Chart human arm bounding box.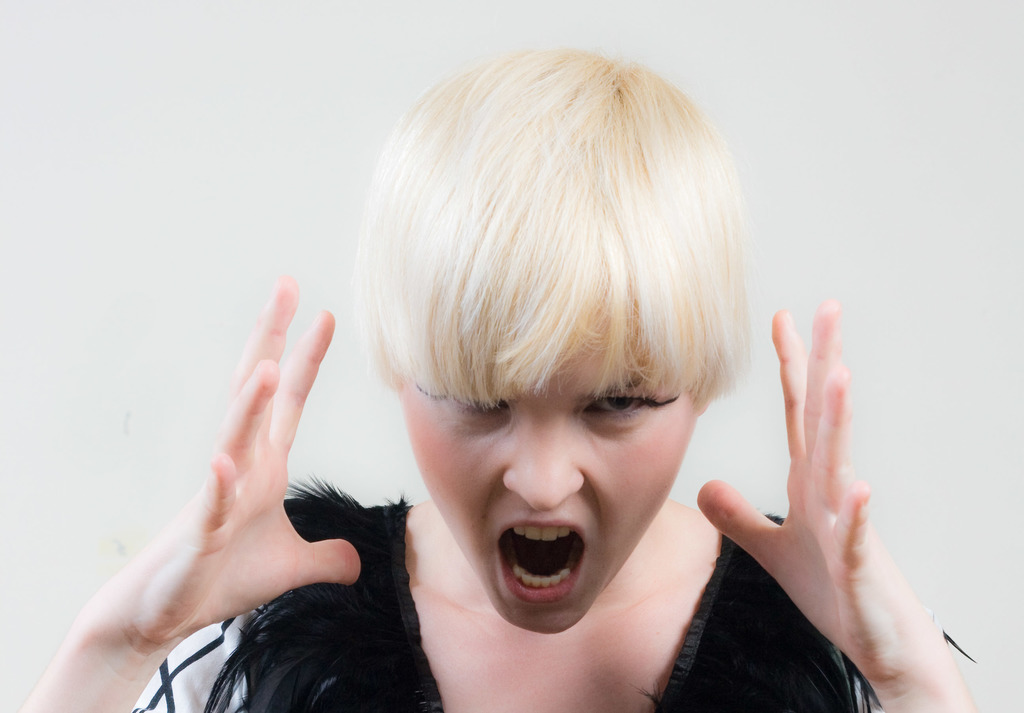
Charted: BBox(659, 321, 940, 705).
